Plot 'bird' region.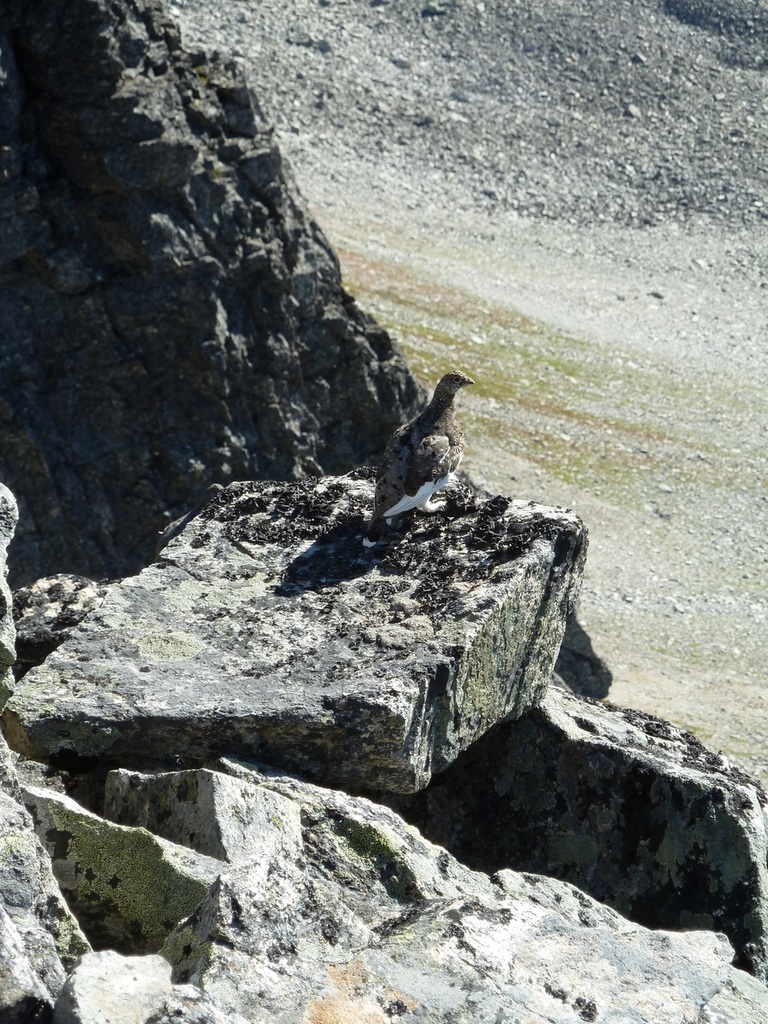
Plotted at (368, 357, 485, 512).
